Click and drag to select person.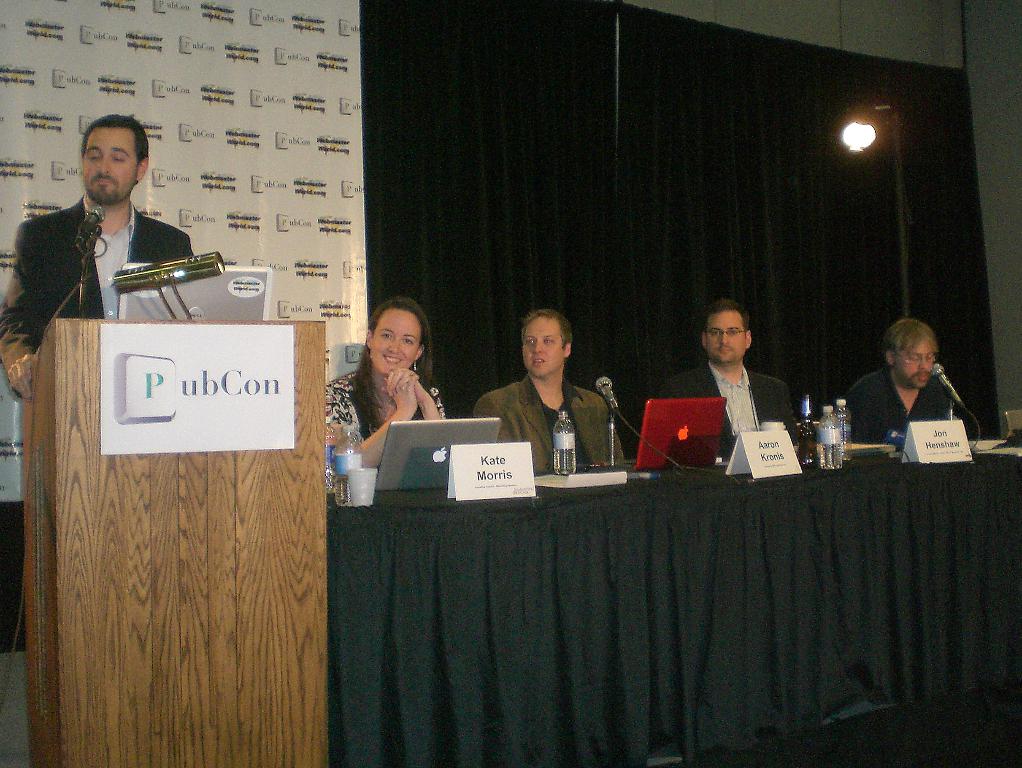
Selection: box=[326, 296, 448, 472].
